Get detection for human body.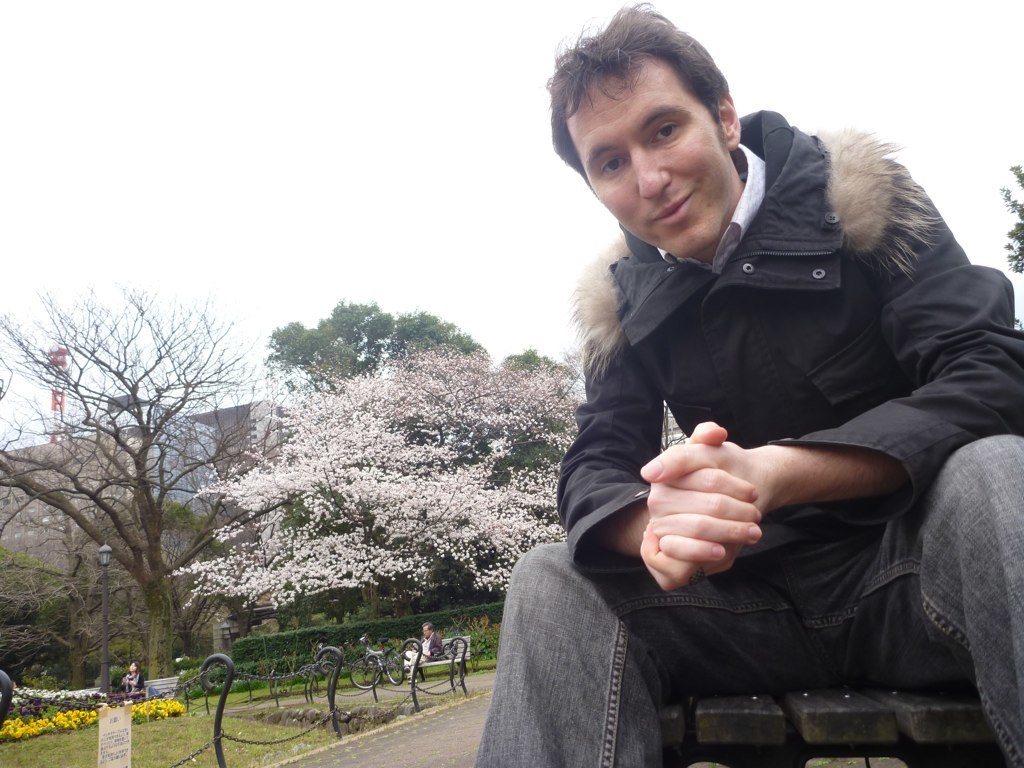
Detection: (left=118, top=660, right=143, bottom=701).
